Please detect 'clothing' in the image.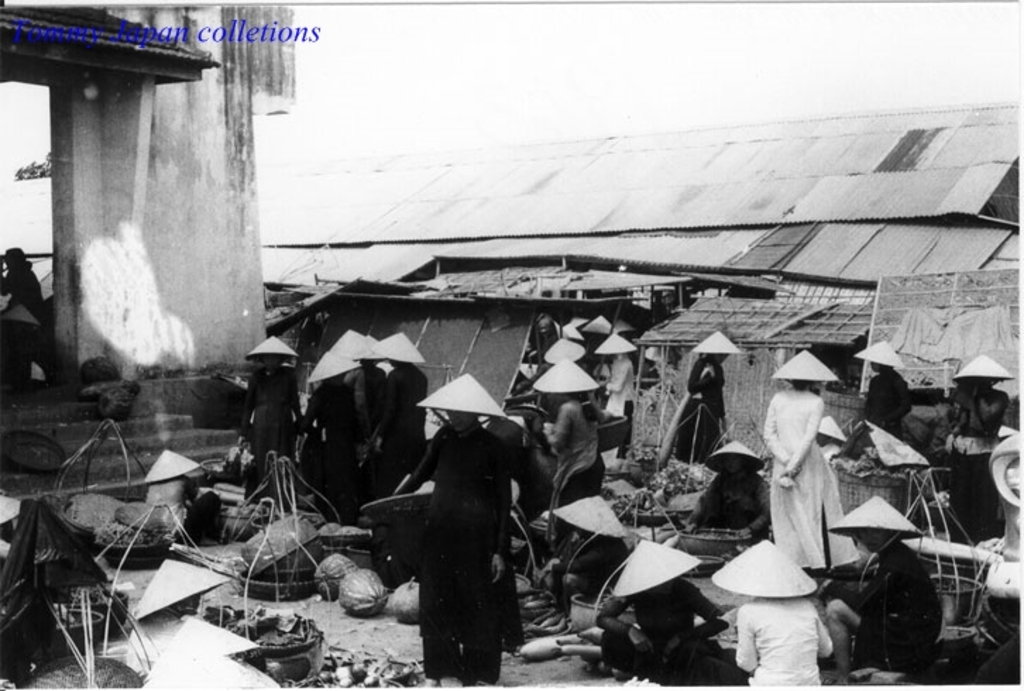
{"x1": 693, "y1": 468, "x2": 776, "y2": 527}.
